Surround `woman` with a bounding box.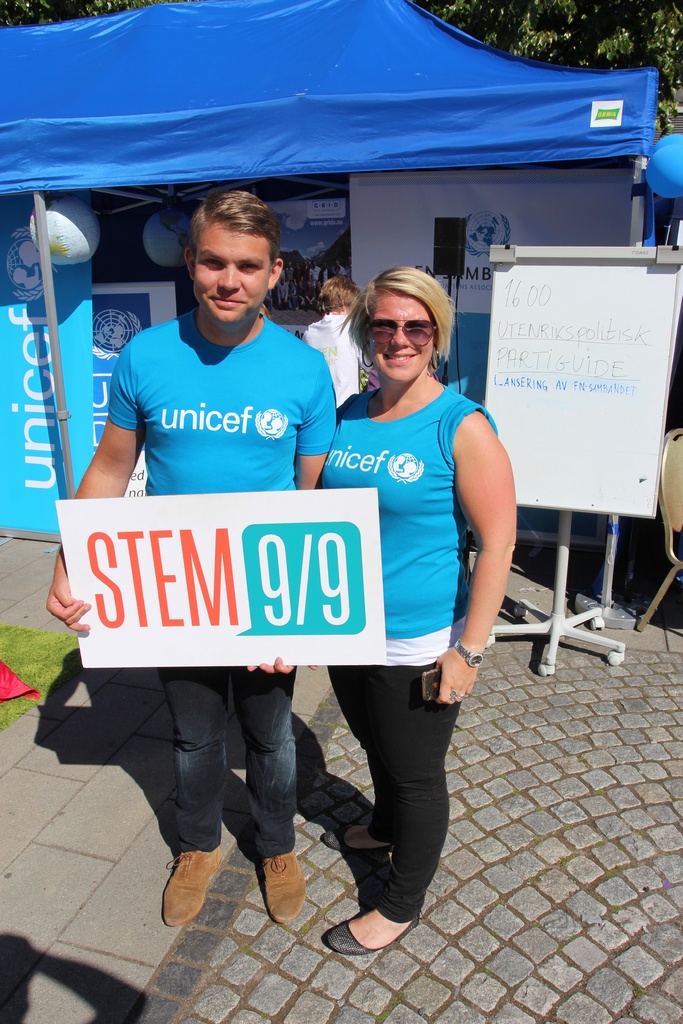
box=[319, 244, 513, 878].
